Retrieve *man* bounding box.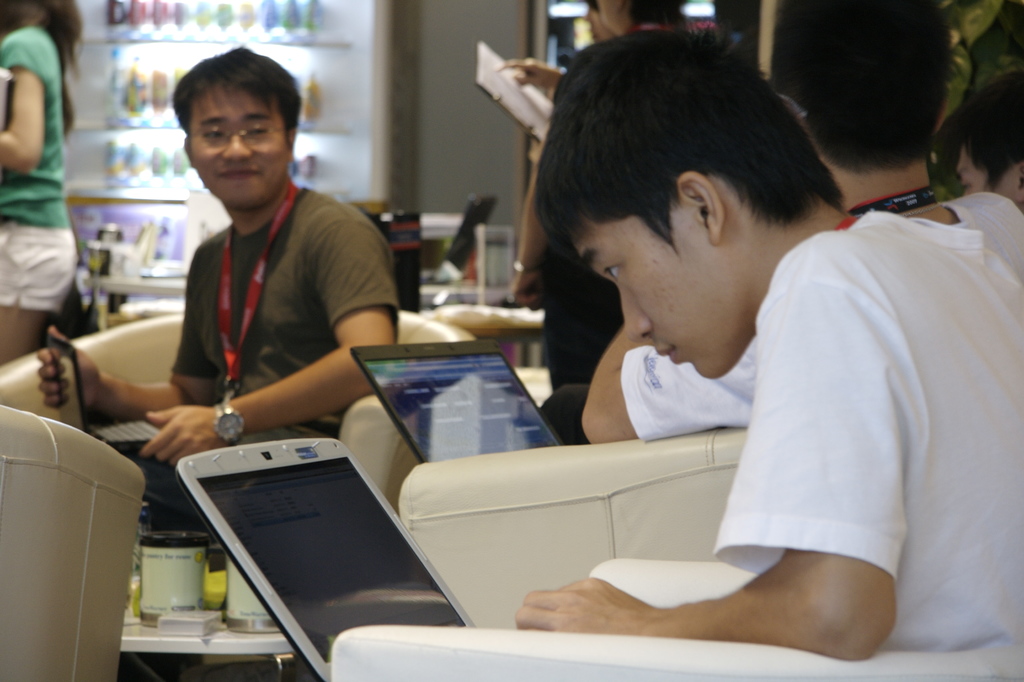
Bounding box: 33, 45, 401, 681.
